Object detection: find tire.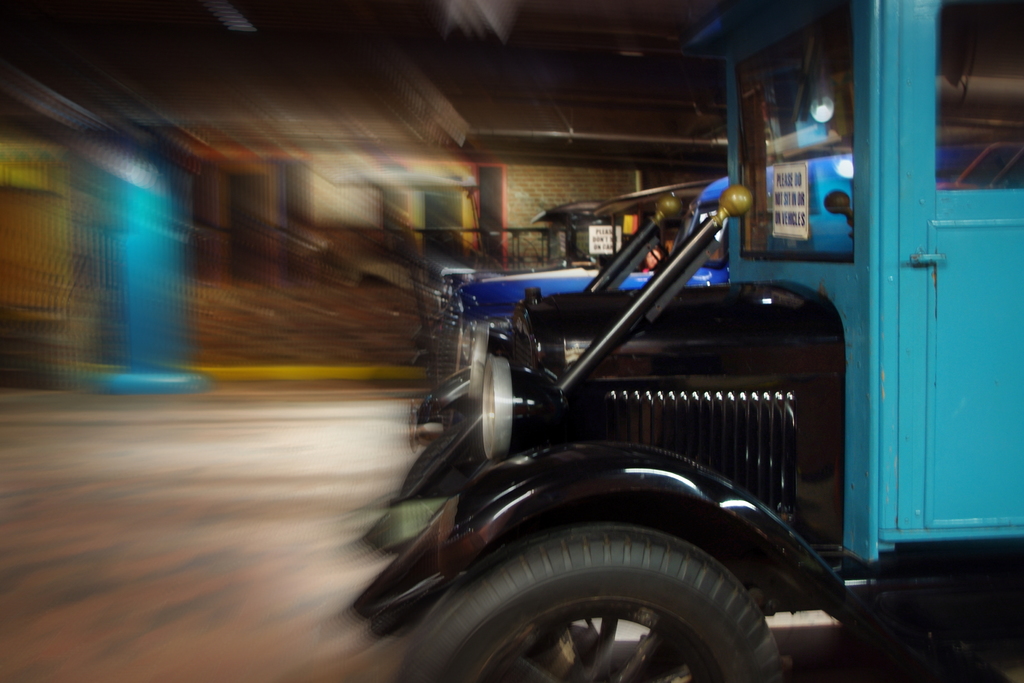
[460,538,796,673].
